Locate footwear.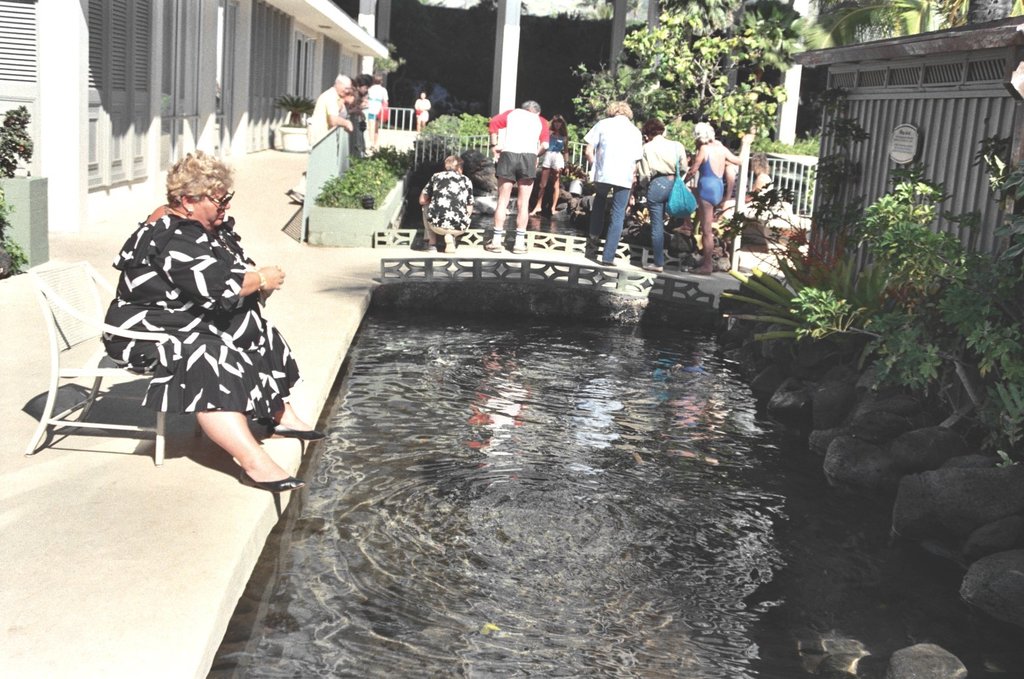
Bounding box: [262, 421, 323, 447].
